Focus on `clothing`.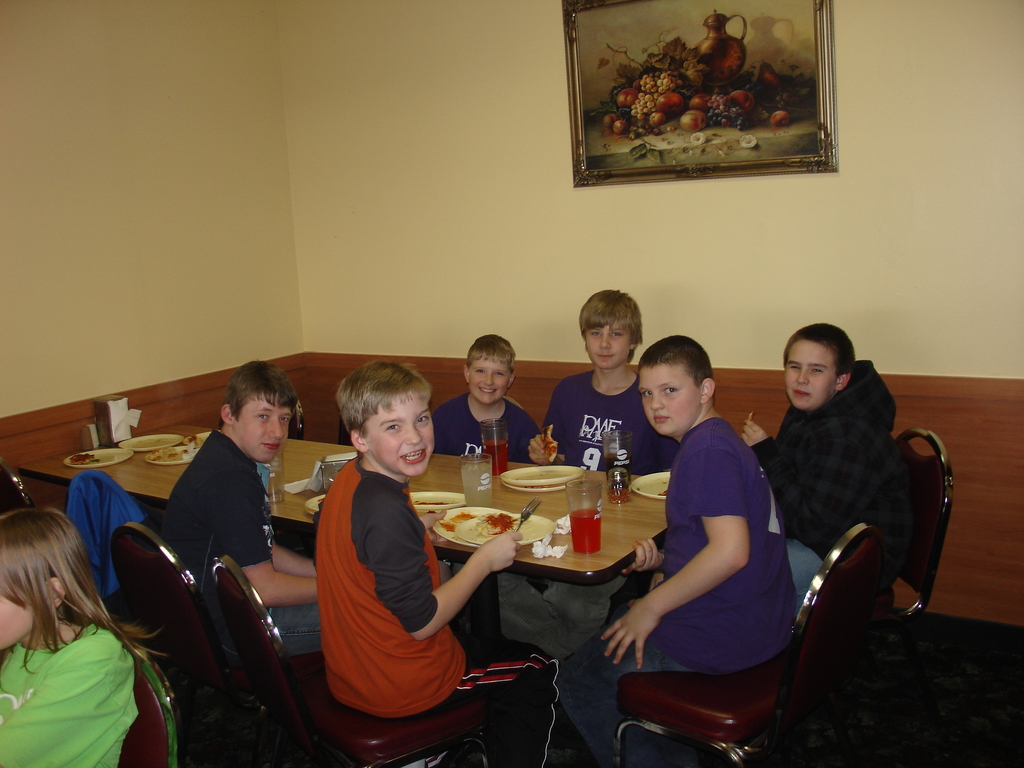
Focused at <box>0,618,135,767</box>.
